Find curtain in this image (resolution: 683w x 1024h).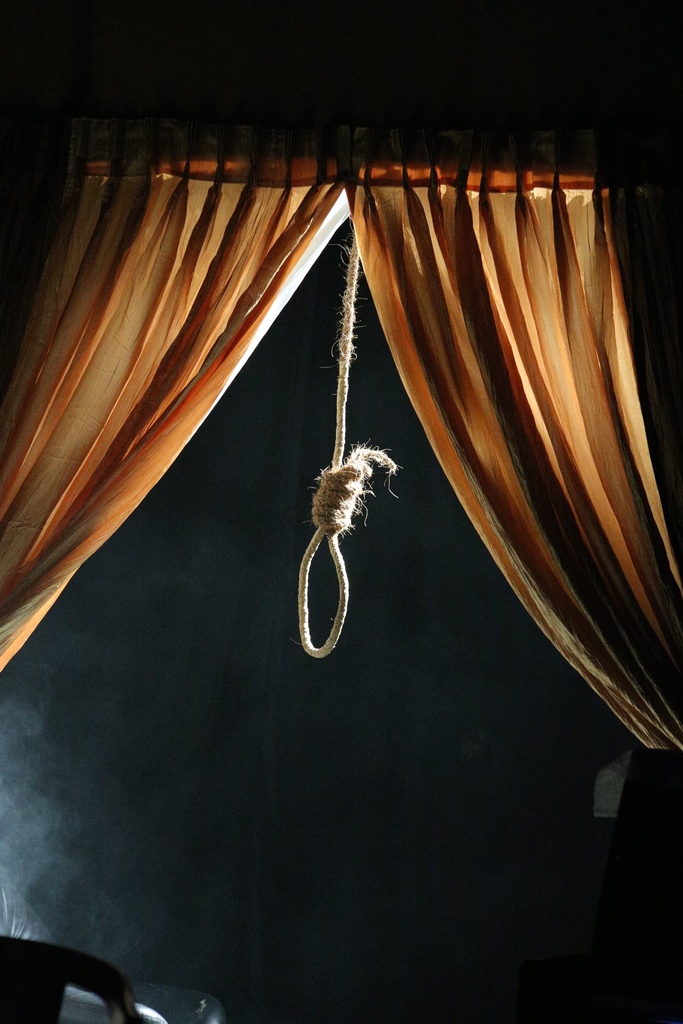
l=336, t=115, r=682, b=764.
